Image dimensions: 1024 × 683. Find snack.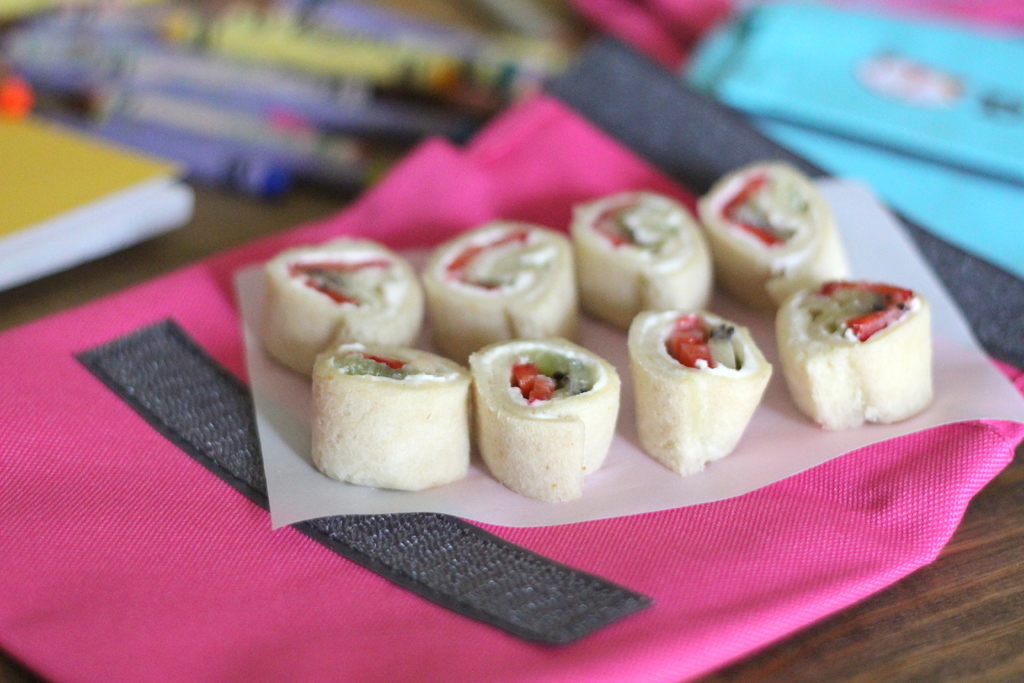
<bbox>257, 231, 425, 383</bbox>.
